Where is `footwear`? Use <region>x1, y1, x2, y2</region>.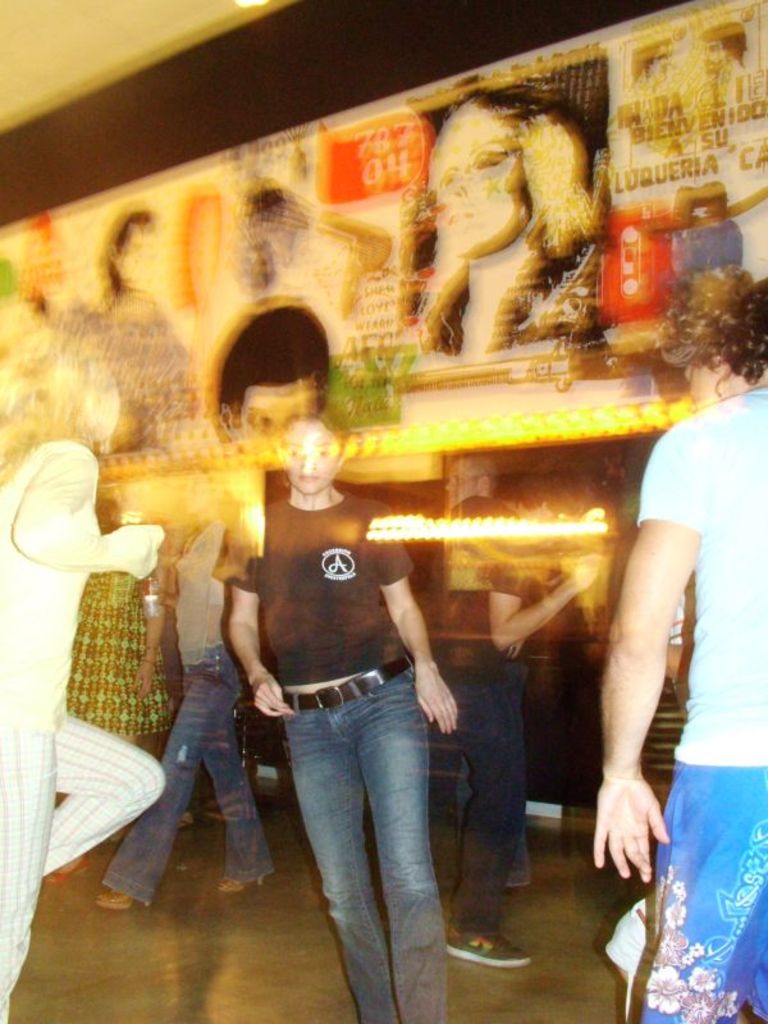
<region>438, 933, 534, 965</region>.
